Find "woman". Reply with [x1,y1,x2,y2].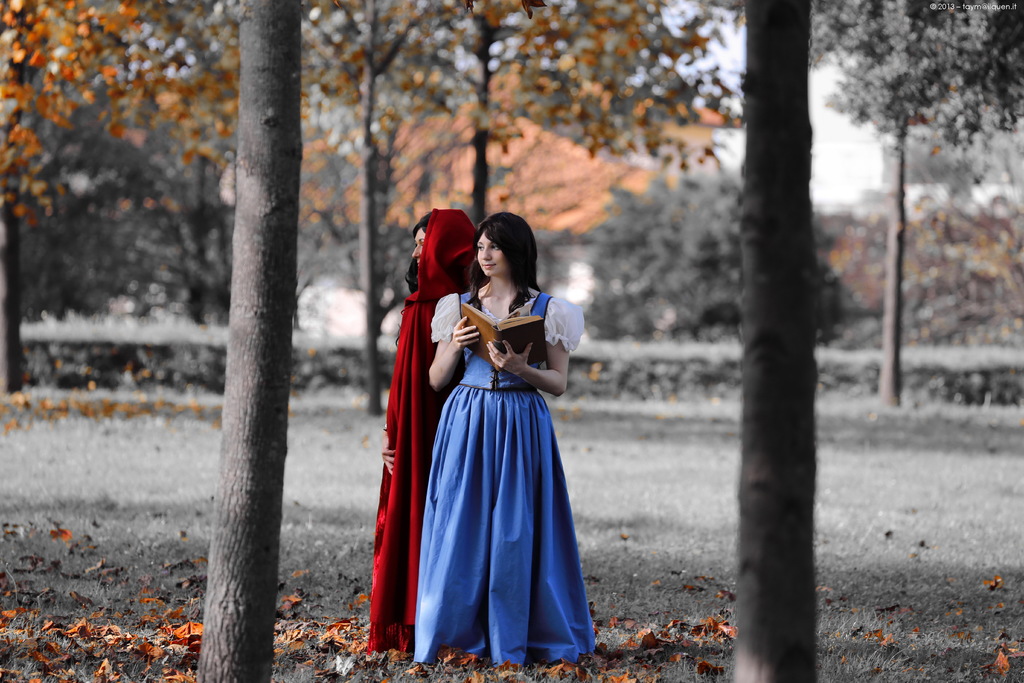
[365,212,480,661].
